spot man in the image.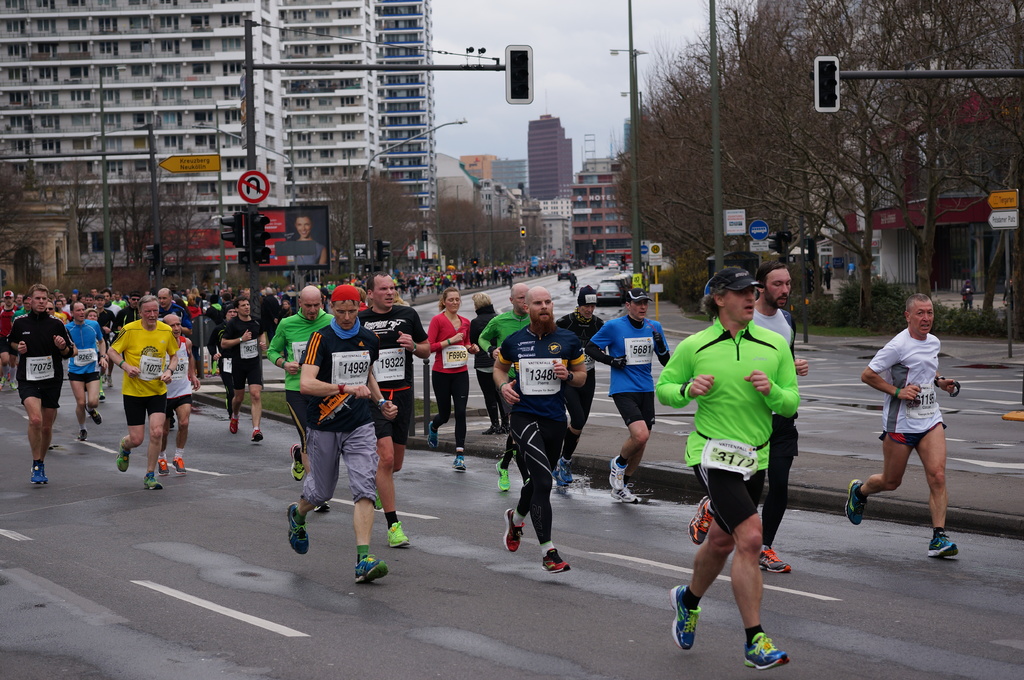
man found at x1=868 y1=290 x2=972 y2=555.
